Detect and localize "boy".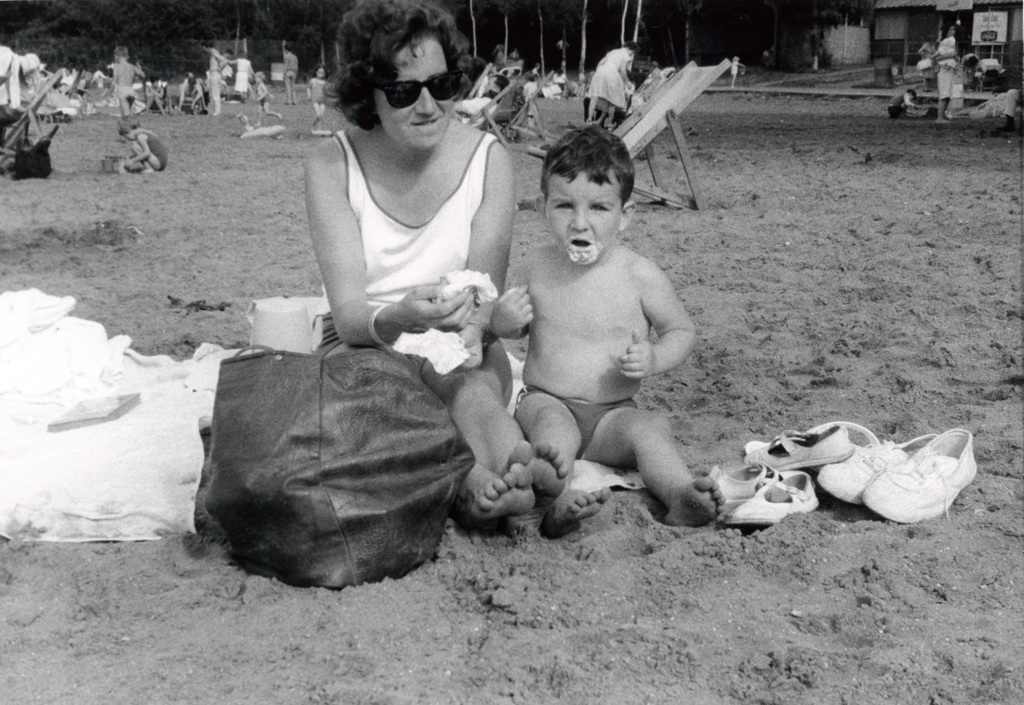
Localized at [253, 69, 284, 126].
